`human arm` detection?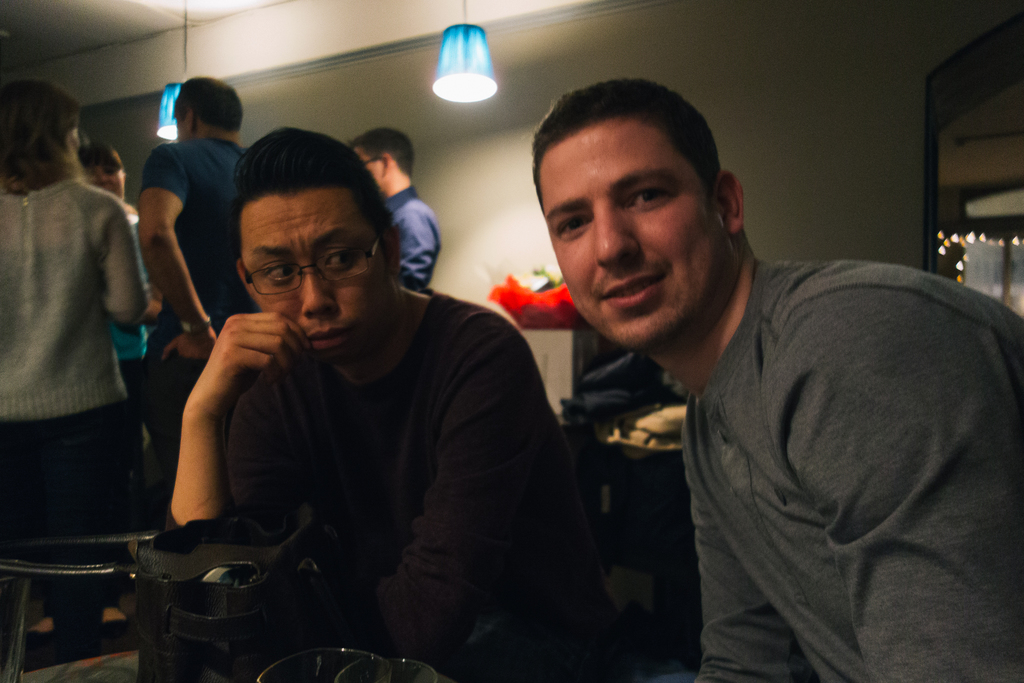
(left=374, top=329, right=530, bottom=670)
